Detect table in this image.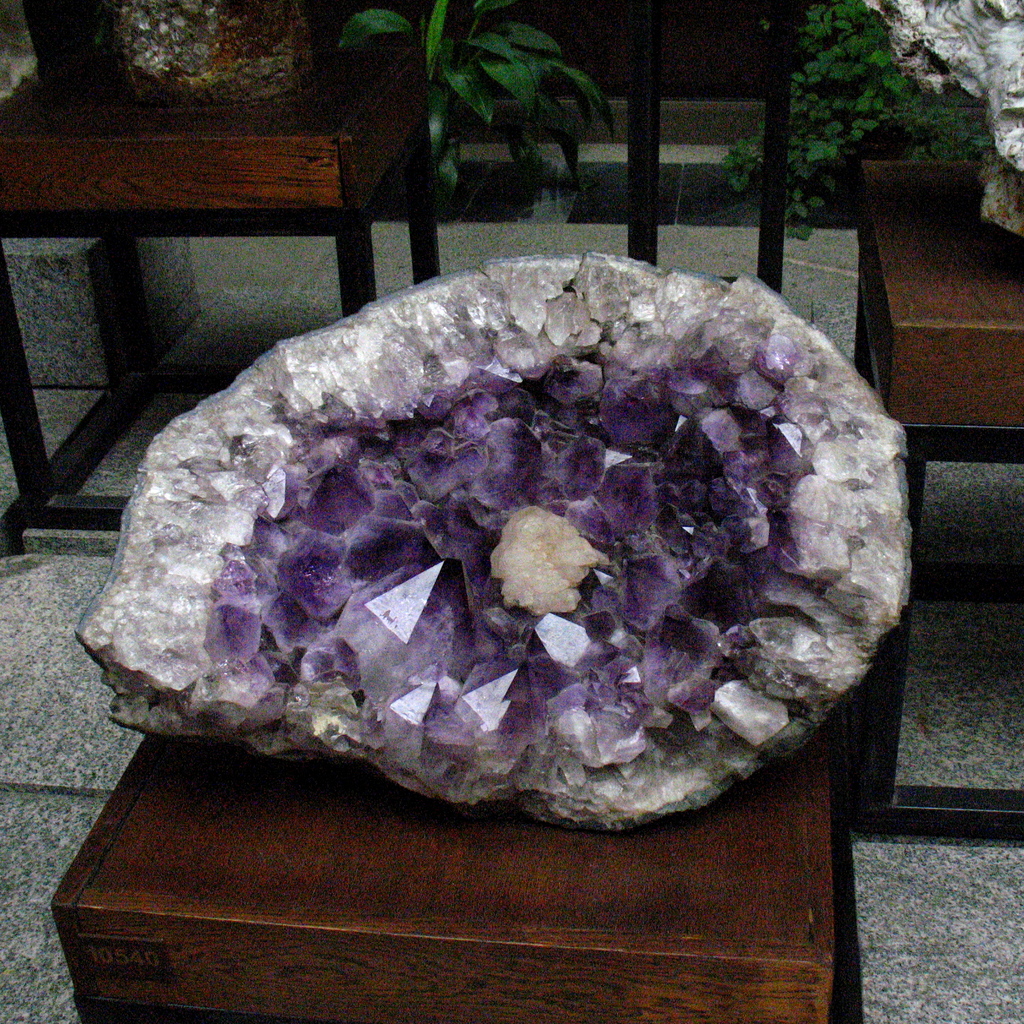
Detection: crop(49, 732, 866, 1023).
